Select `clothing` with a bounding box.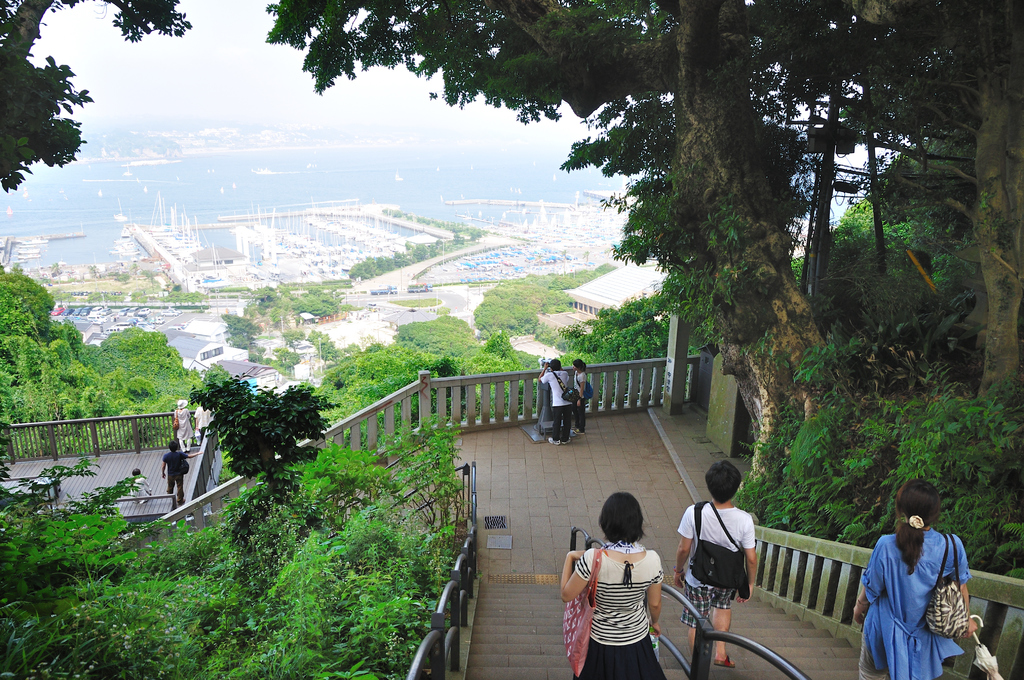
box(860, 530, 968, 679).
